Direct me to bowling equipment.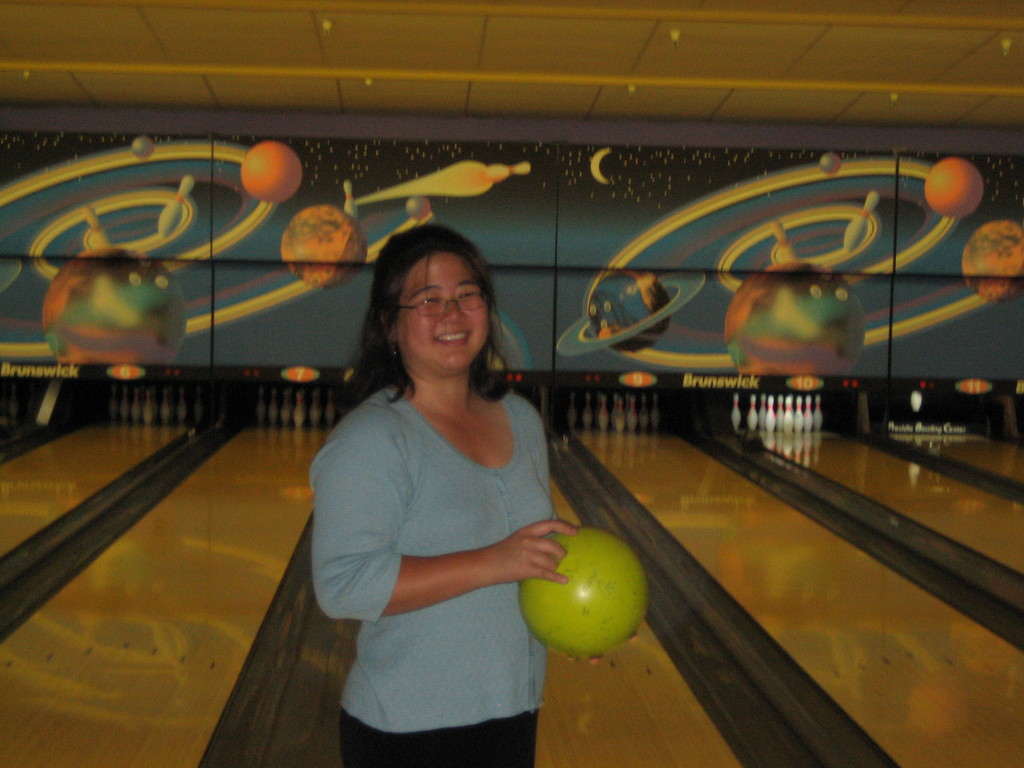
Direction: locate(520, 529, 647, 668).
